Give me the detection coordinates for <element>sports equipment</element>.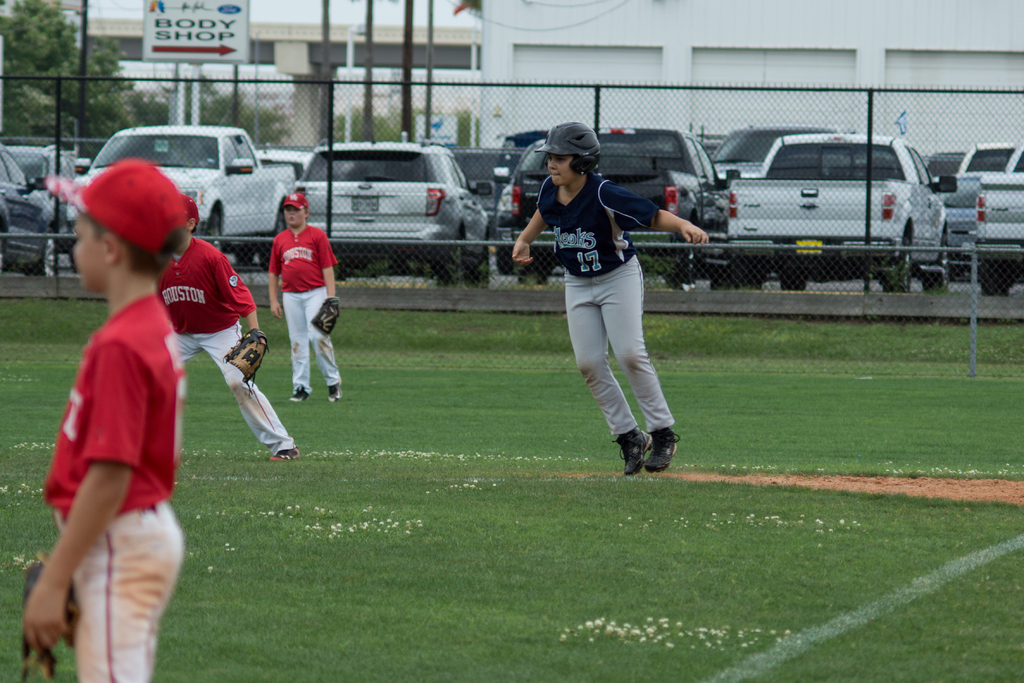
<bbox>15, 541, 84, 682</bbox>.
